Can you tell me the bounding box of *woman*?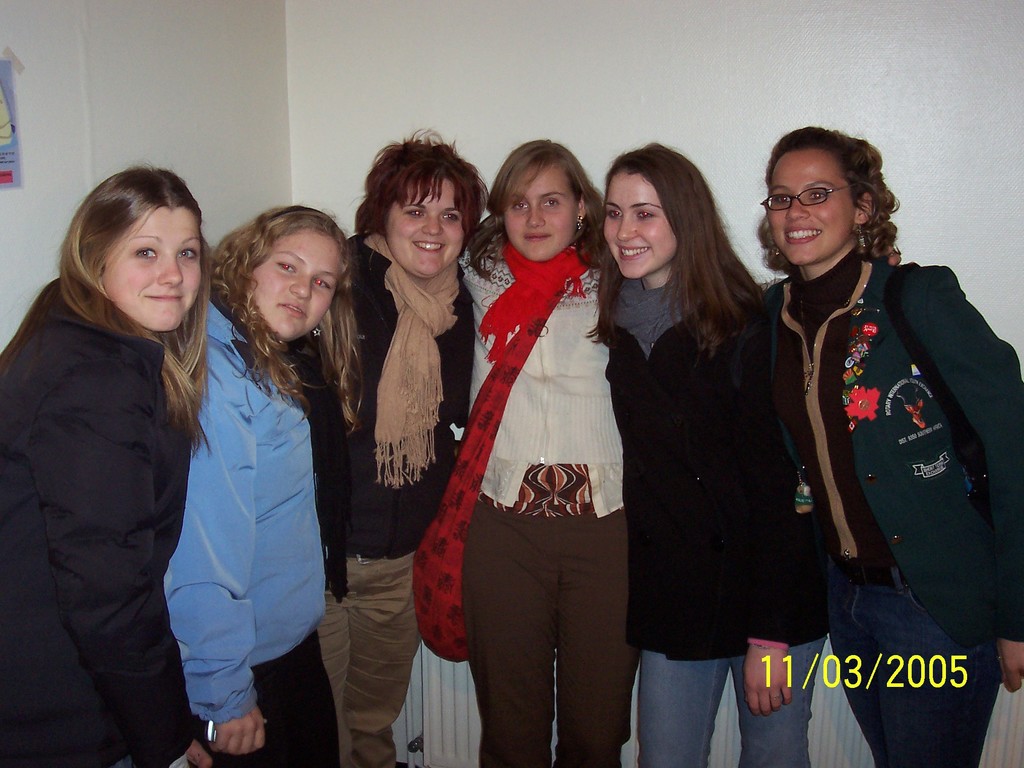
(0,164,211,767).
